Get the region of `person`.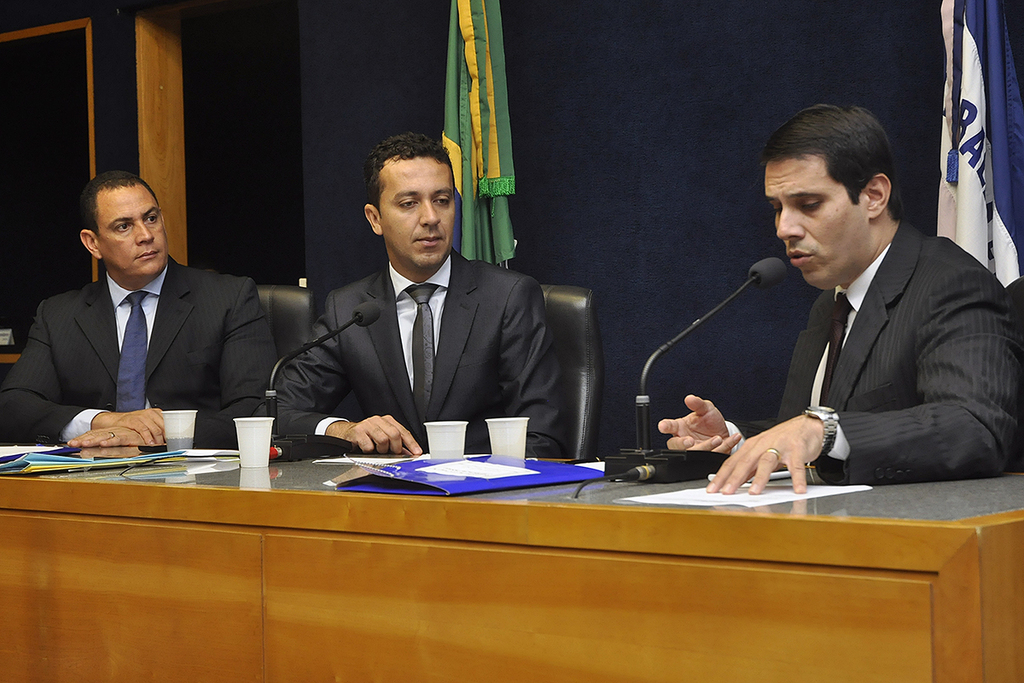
pyautogui.locateOnScreen(655, 108, 1023, 500).
